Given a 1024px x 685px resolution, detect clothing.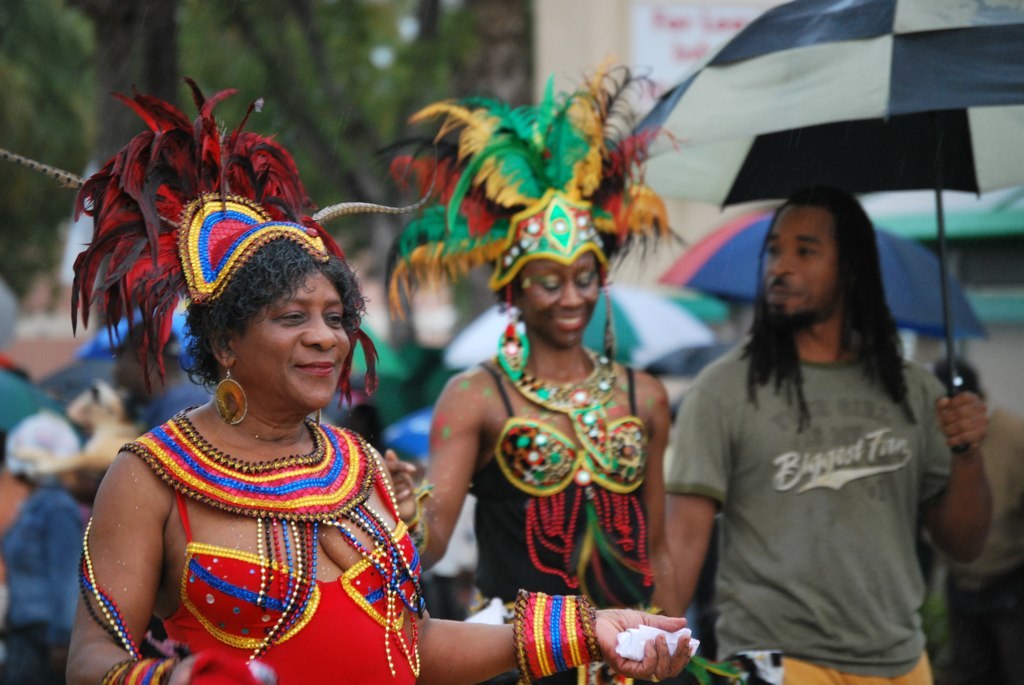
(469,362,655,612).
